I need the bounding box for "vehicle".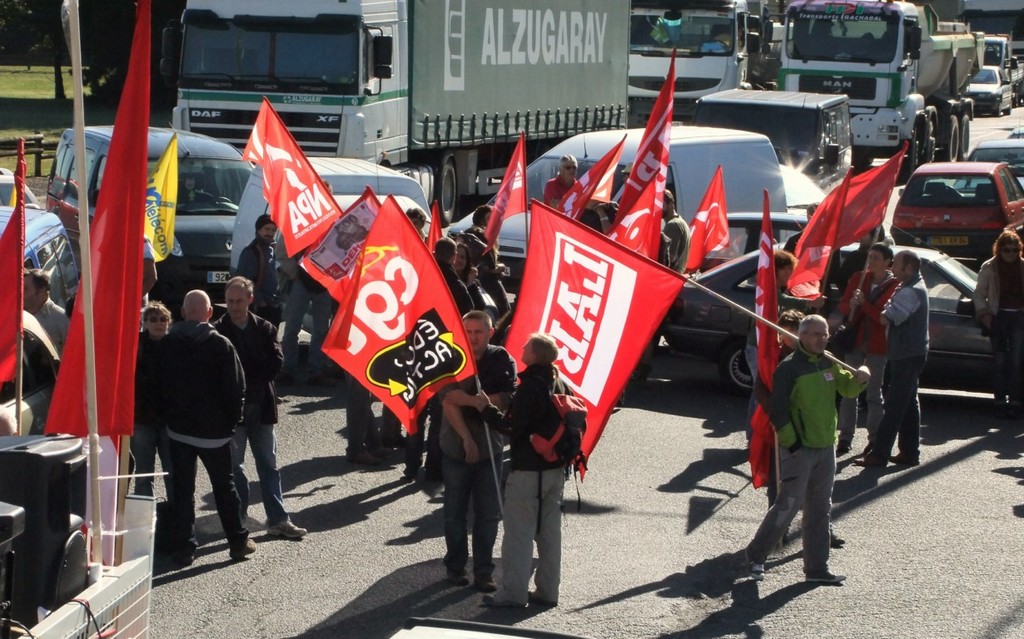
Here it is: box(972, 68, 1013, 115).
